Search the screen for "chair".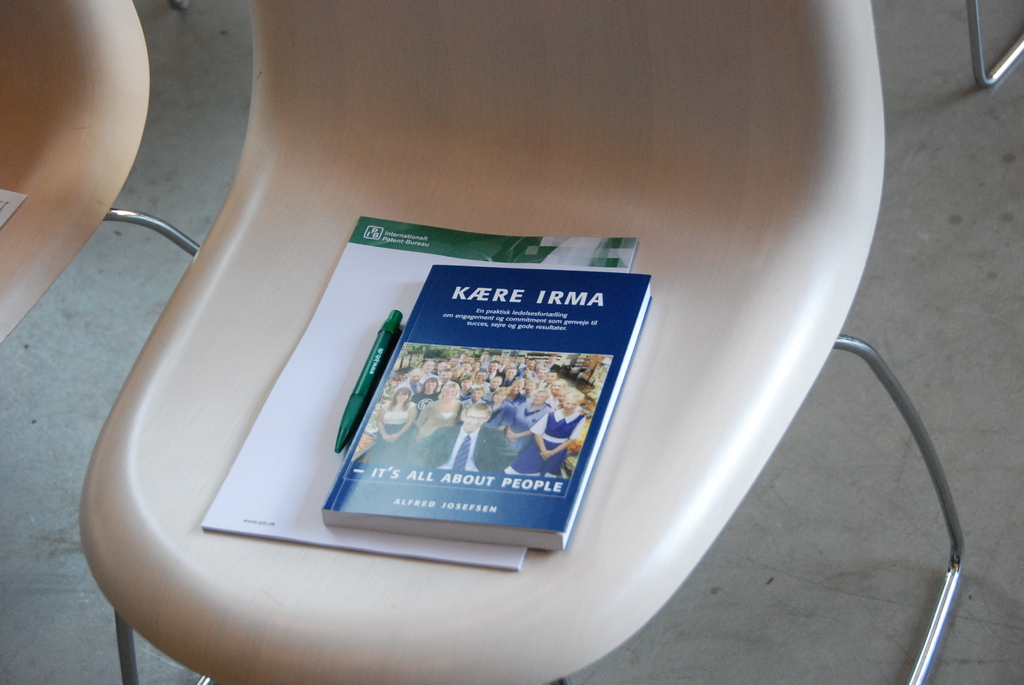
Found at locate(114, 63, 968, 681).
